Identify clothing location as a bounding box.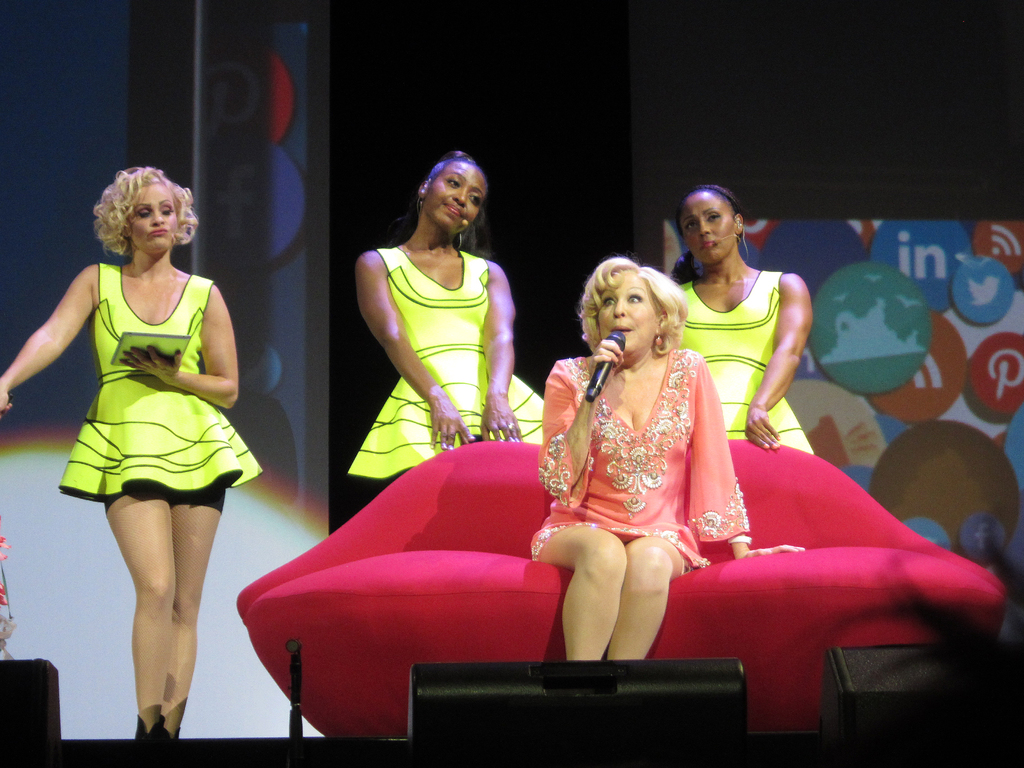
locate(671, 269, 810, 442).
